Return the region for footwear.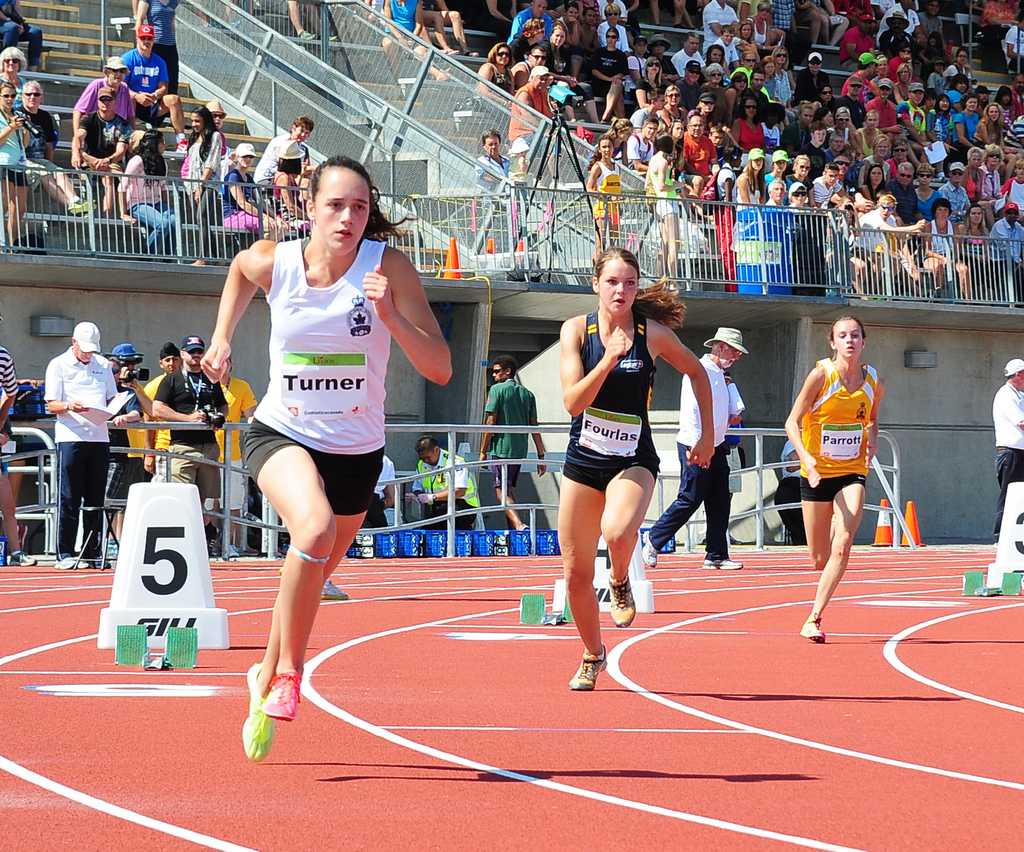
bbox=(6, 549, 36, 566).
